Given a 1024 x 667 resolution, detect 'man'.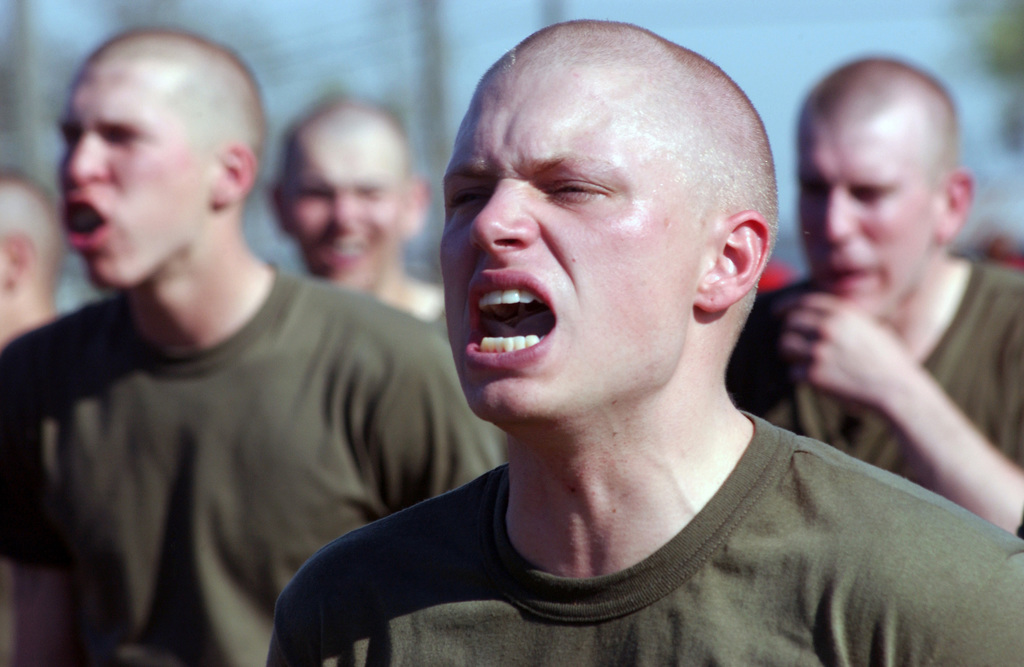
{"left": 0, "top": 161, "right": 56, "bottom": 349}.
